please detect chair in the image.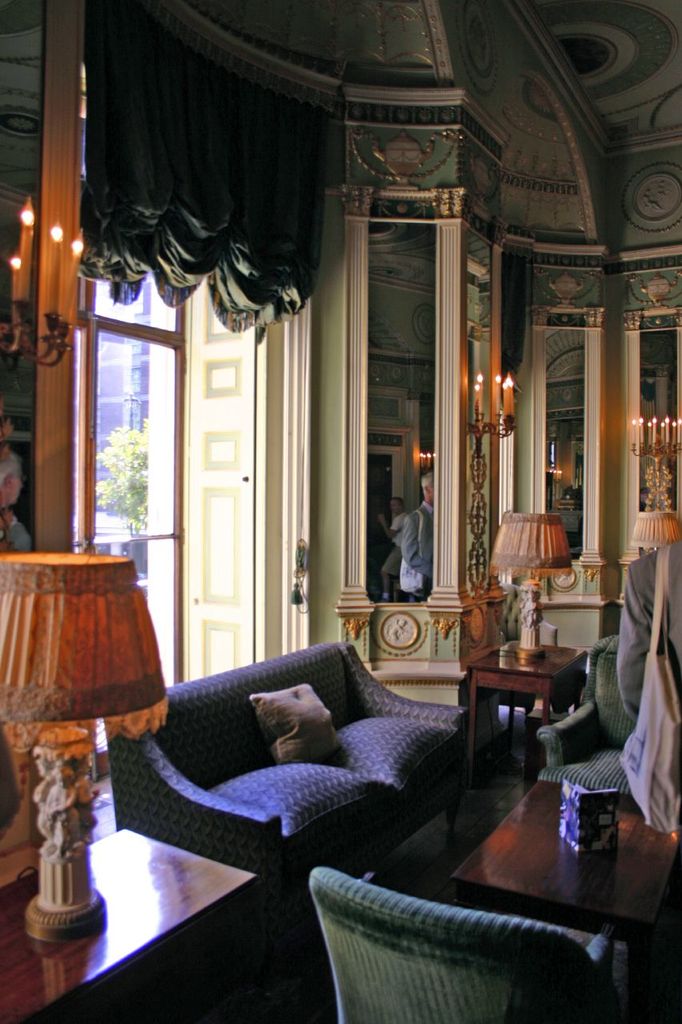
region(533, 635, 643, 806).
